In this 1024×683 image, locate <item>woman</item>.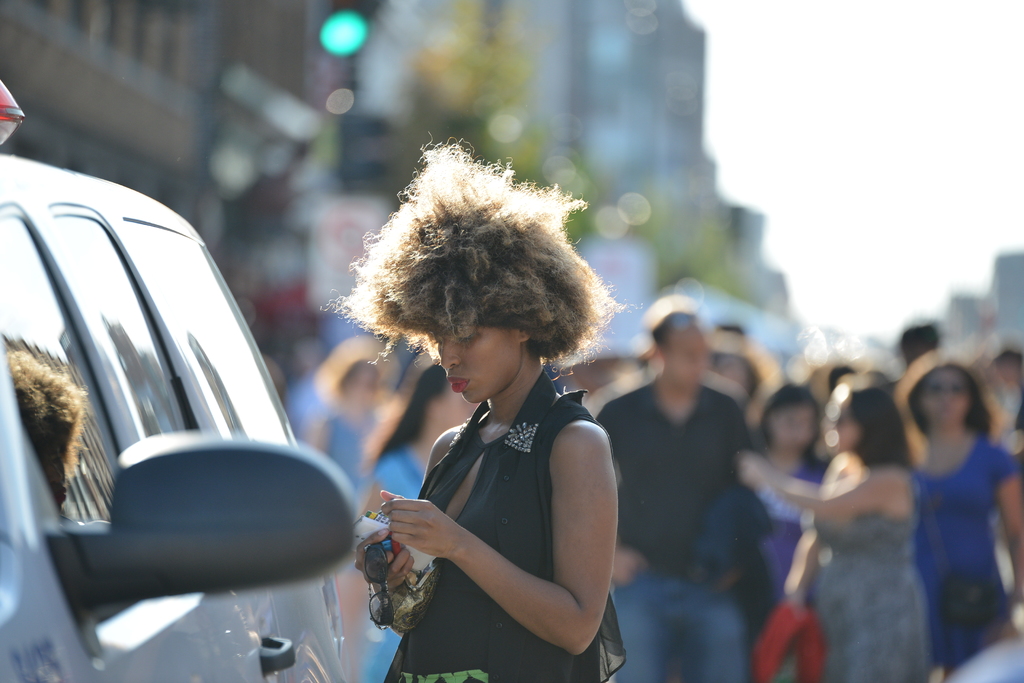
Bounding box: 320 131 644 682.
